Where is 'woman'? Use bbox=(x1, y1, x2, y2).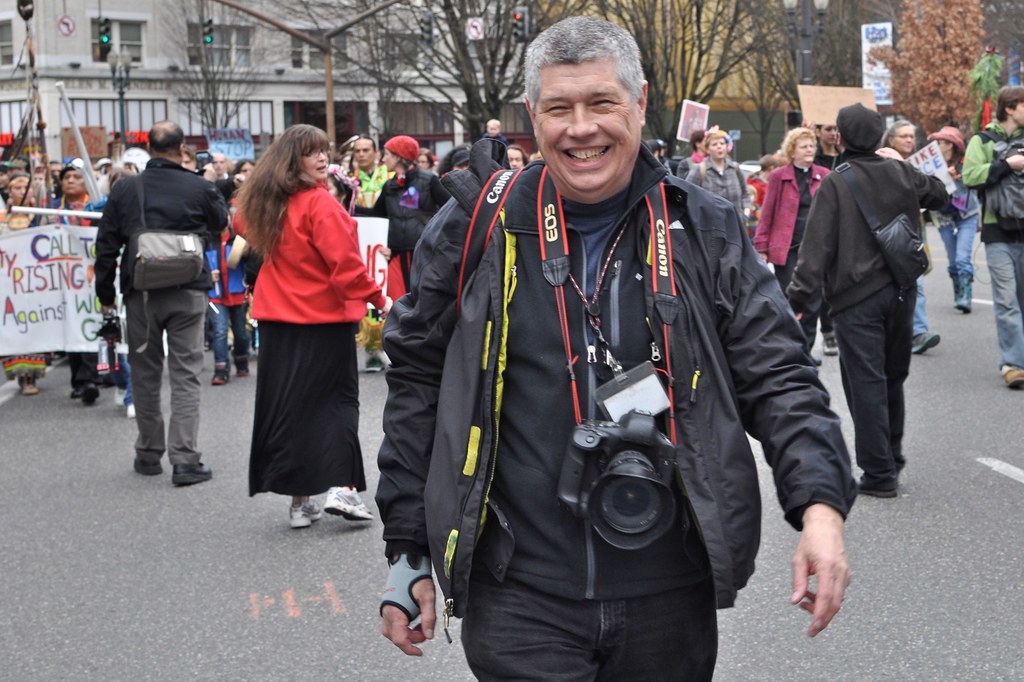
bbox=(227, 116, 380, 541).
